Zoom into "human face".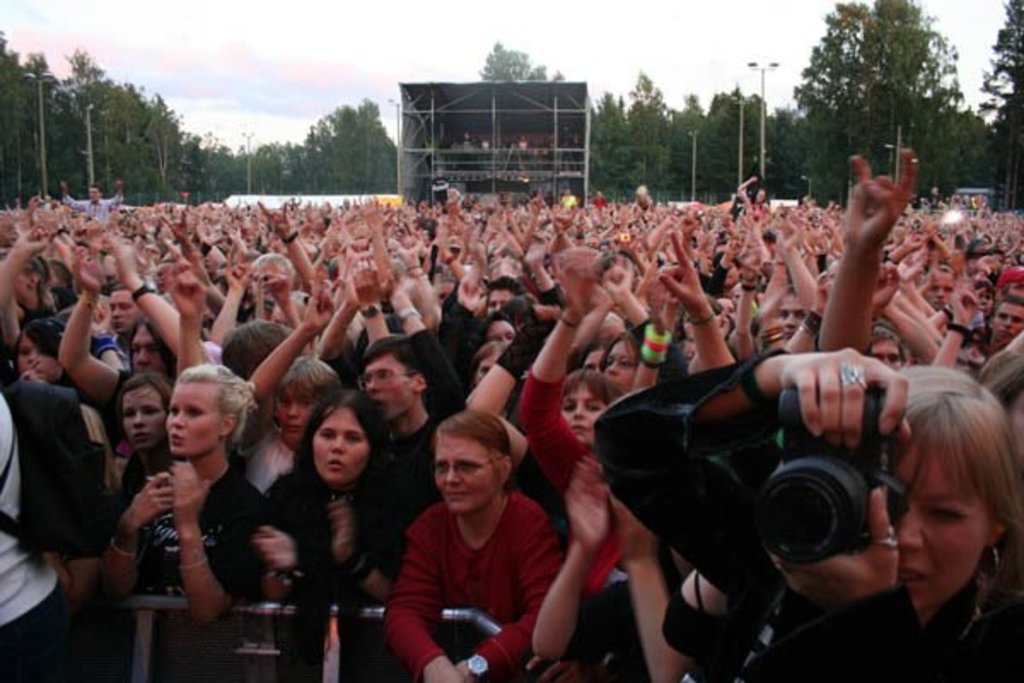
Zoom target: locate(870, 338, 898, 367).
